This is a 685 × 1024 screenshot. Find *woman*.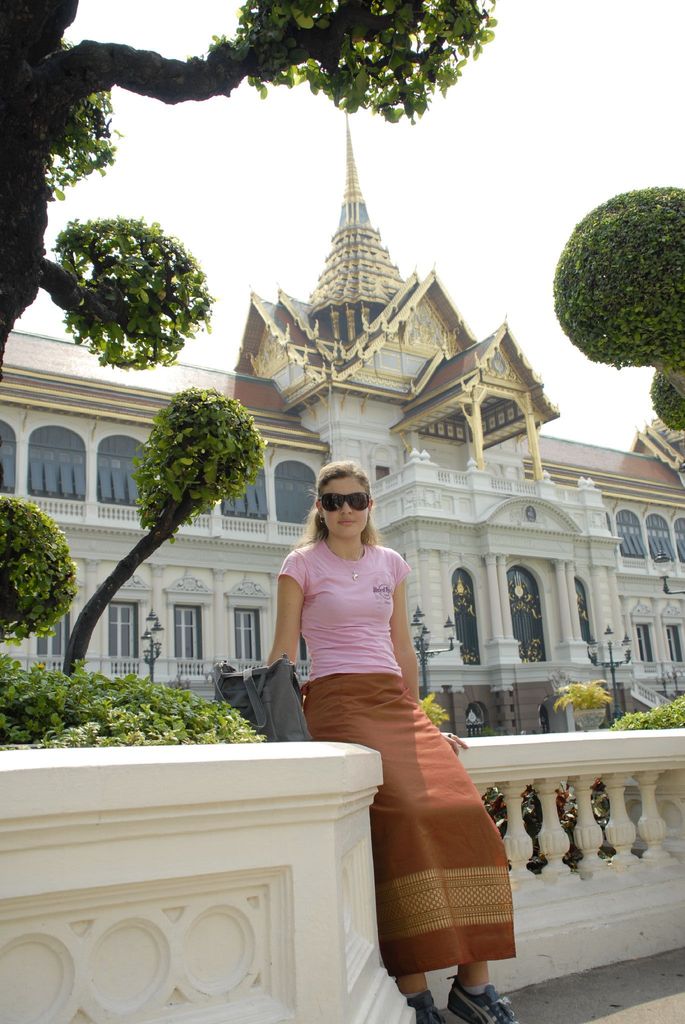
Bounding box: [266, 474, 504, 975].
